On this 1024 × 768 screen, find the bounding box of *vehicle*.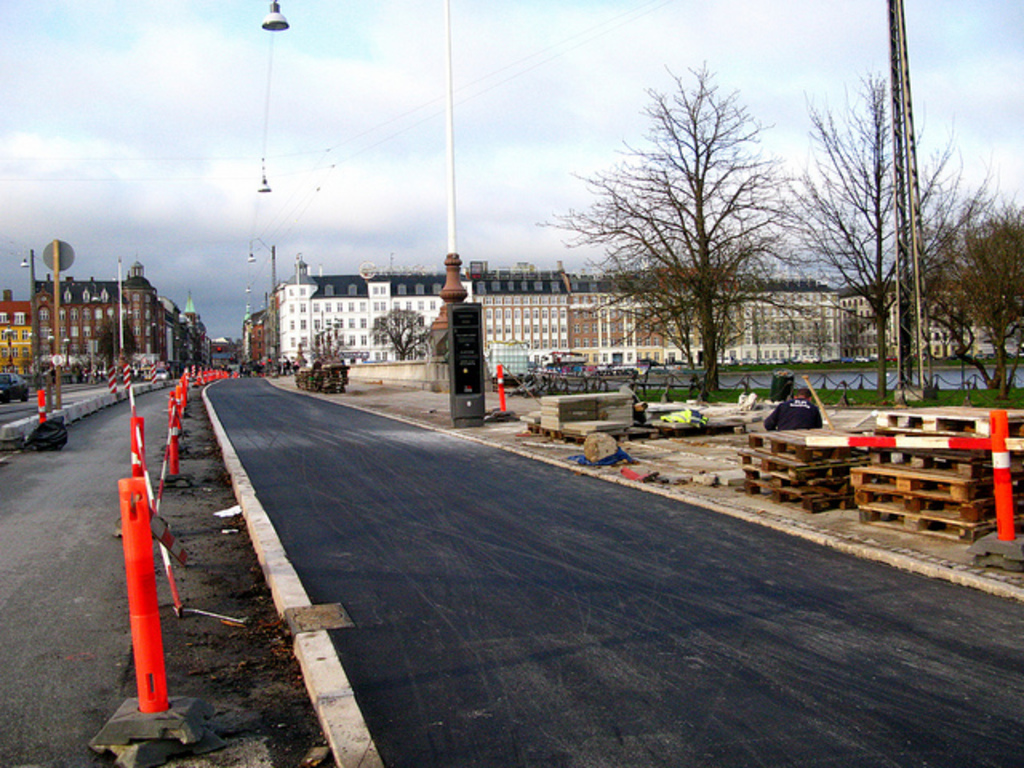
Bounding box: <bbox>157, 368, 173, 384</bbox>.
